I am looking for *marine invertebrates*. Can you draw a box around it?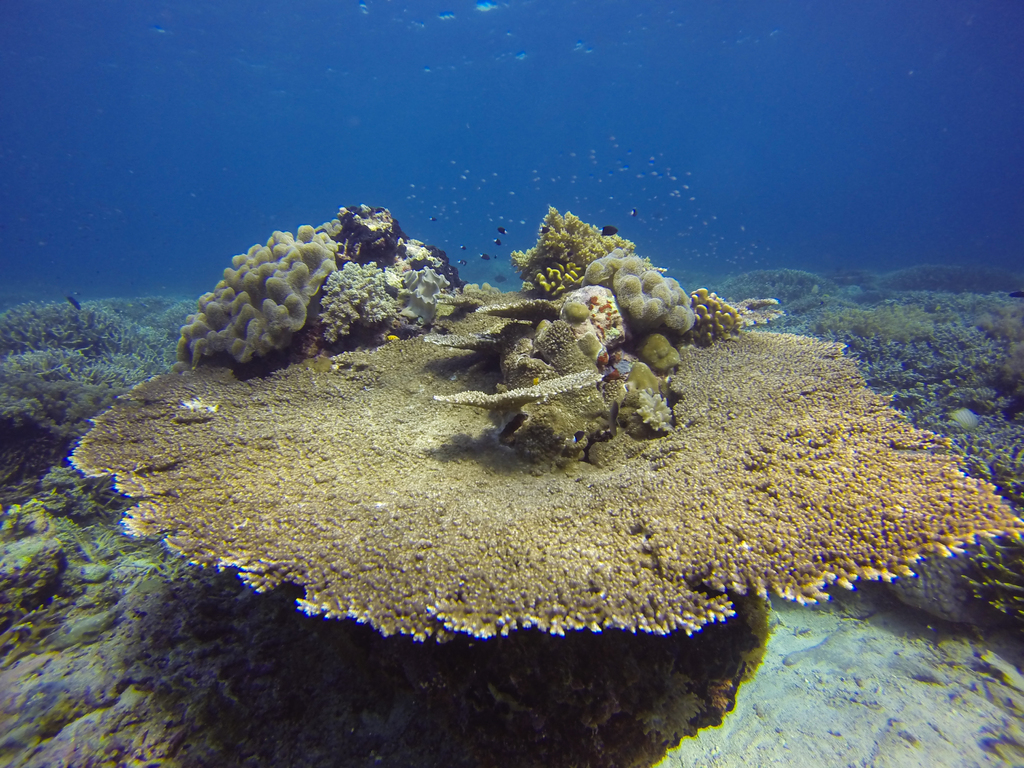
Sure, the bounding box is (x1=477, y1=291, x2=568, y2=323).
